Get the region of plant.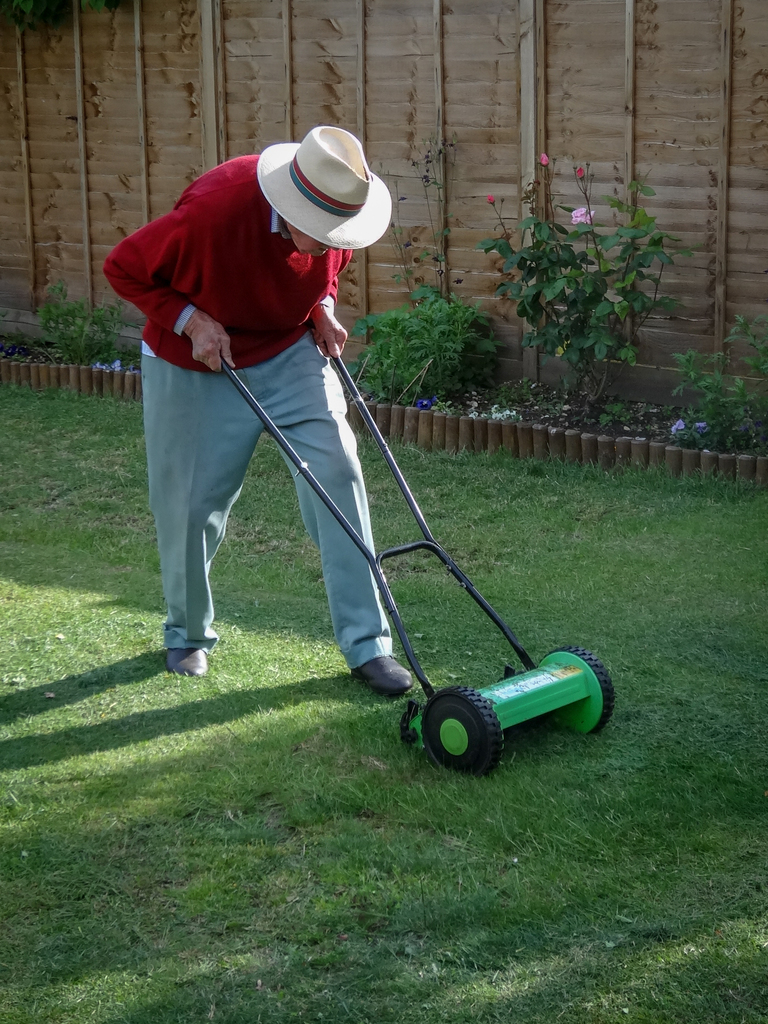
[492,179,687,429].
